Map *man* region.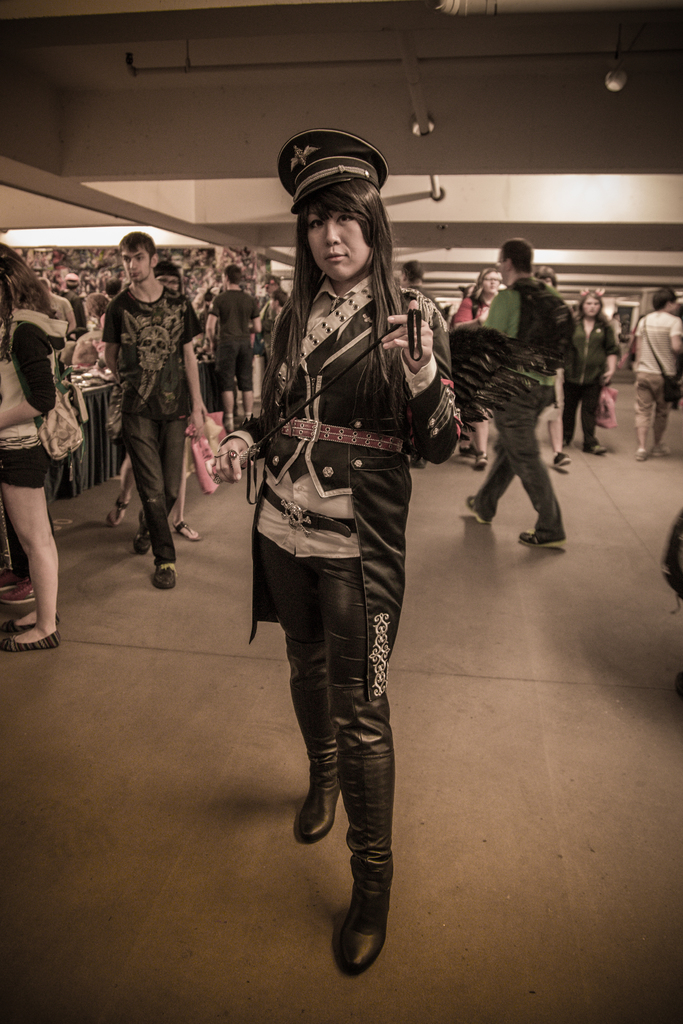
Mapped to 252:277:284:426.
